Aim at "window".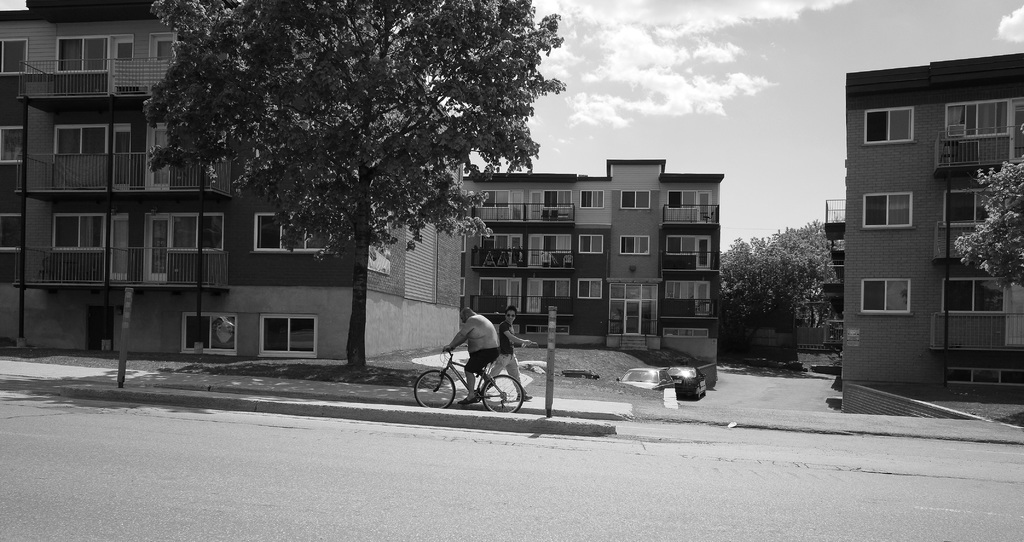
Aimed at (579, 234, 604, 255).
